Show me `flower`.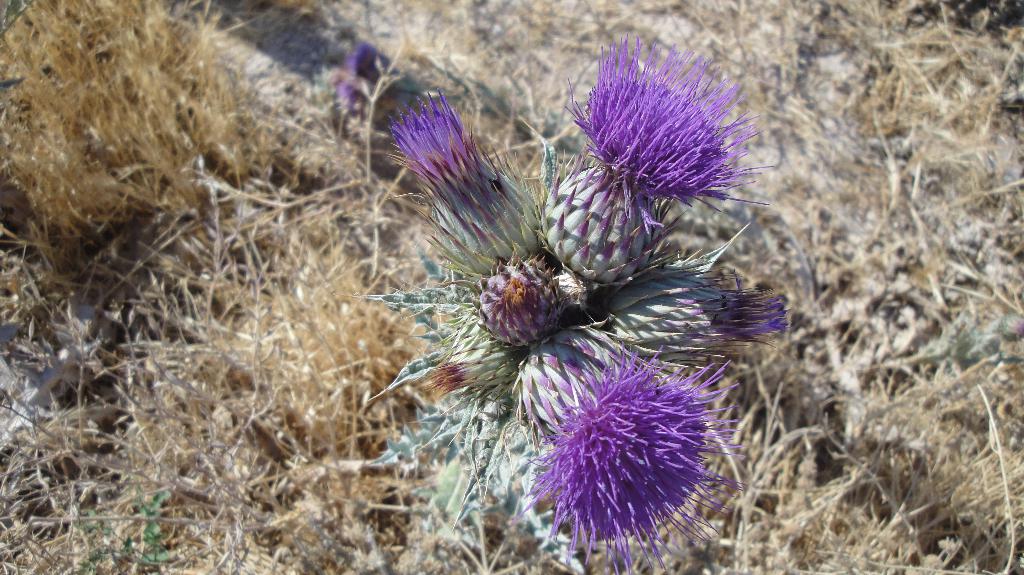
`flower` is here: [left=355, top=38, right=798, bottom=532].
